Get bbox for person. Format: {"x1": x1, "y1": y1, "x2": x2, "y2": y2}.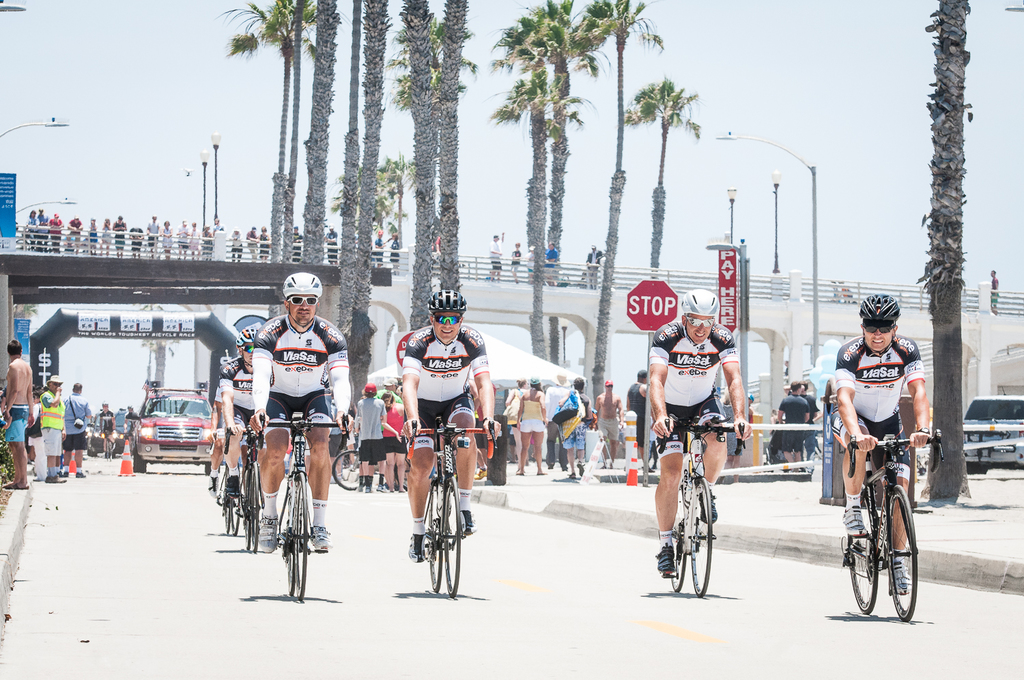
{"x1": 524, "y1": 246, "x2": 535, "y2": 282}.
